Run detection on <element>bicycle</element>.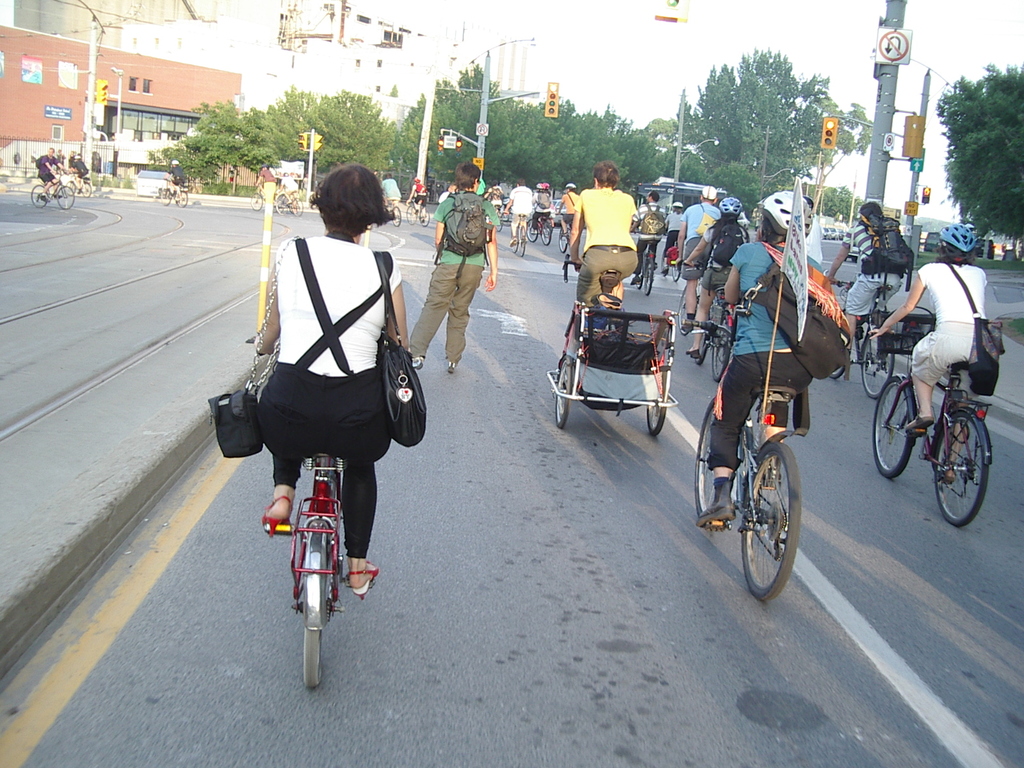
Result: <bbox>66, 170, 92, 196</bbox>.
